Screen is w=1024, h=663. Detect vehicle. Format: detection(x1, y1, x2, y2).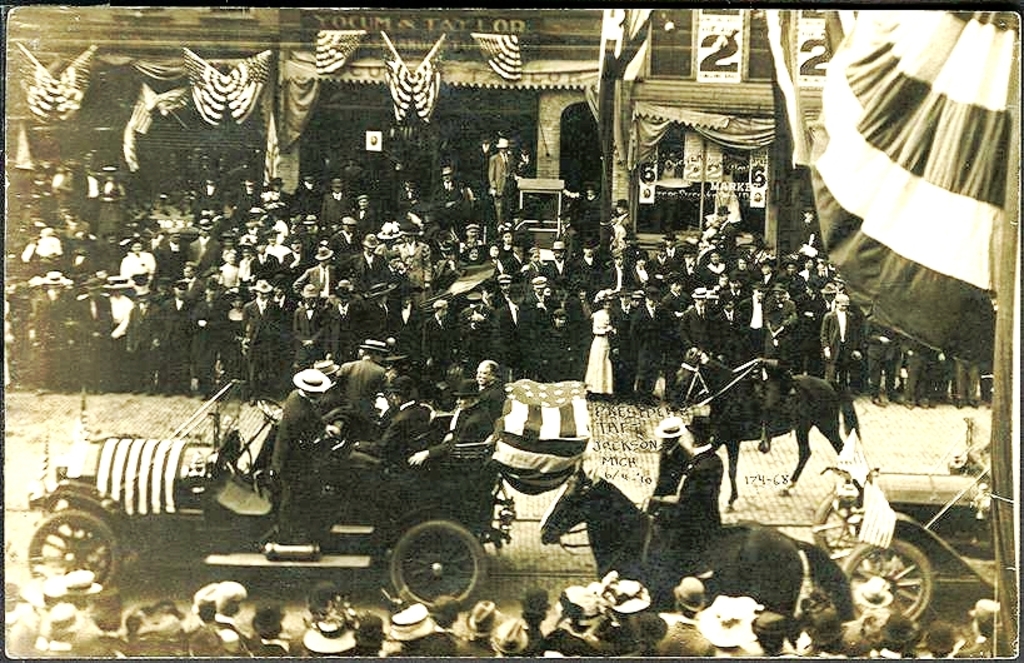
detection(796, 437, 998, 643).
